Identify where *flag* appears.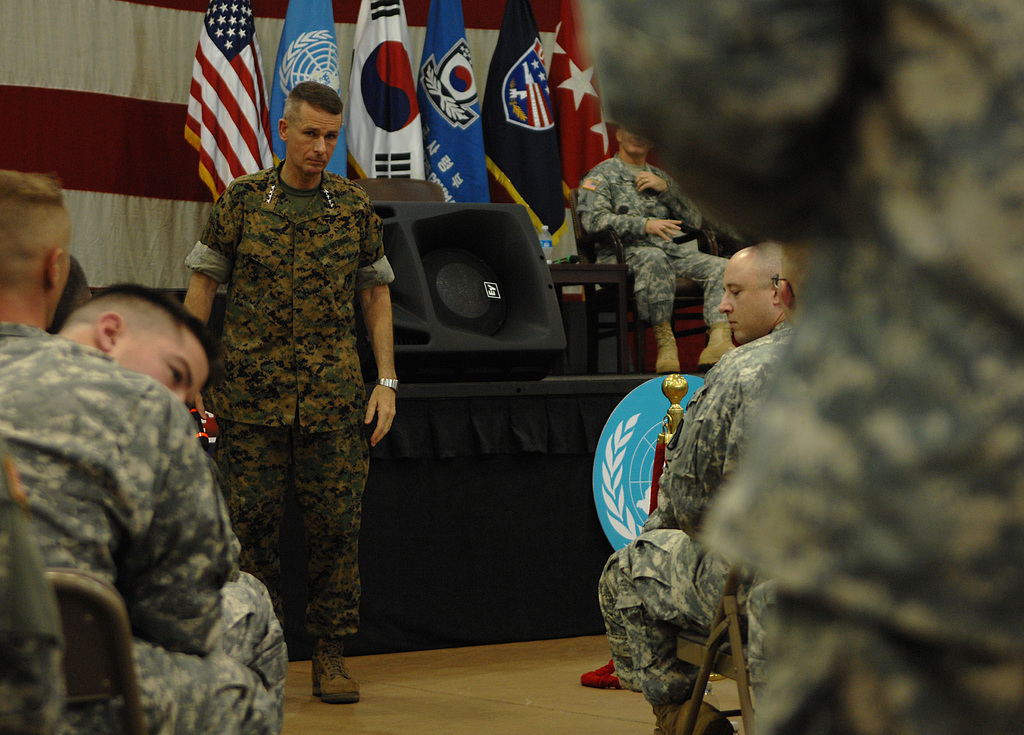
Appears at x1=267 y1=0 x2=362 y2=181.
